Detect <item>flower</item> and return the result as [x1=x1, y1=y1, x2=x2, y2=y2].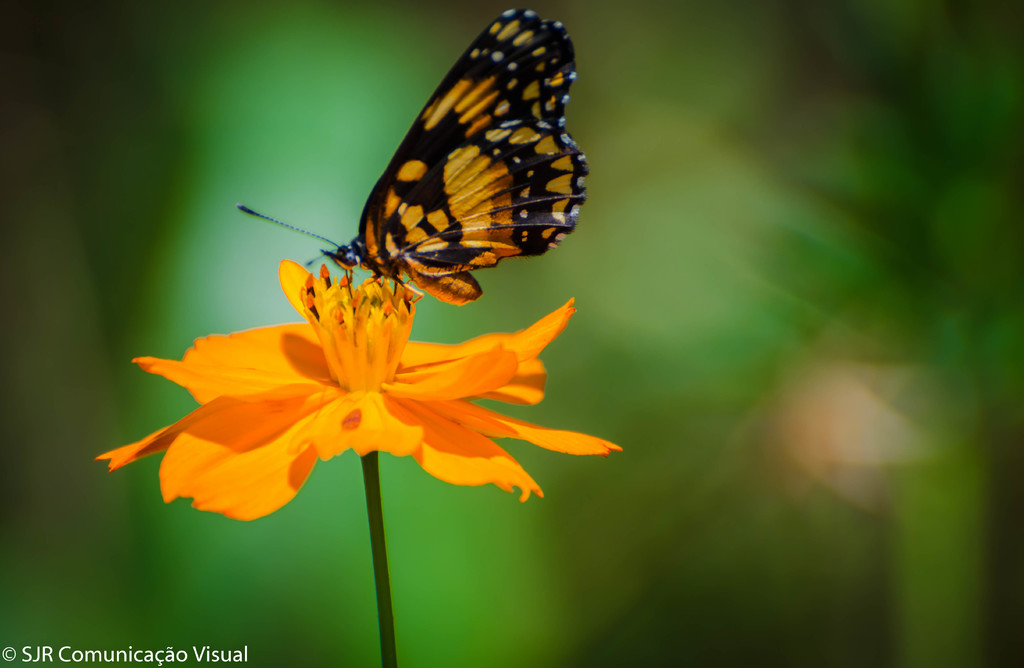
[x1=73, y1=275, x2=609, y2=501].
